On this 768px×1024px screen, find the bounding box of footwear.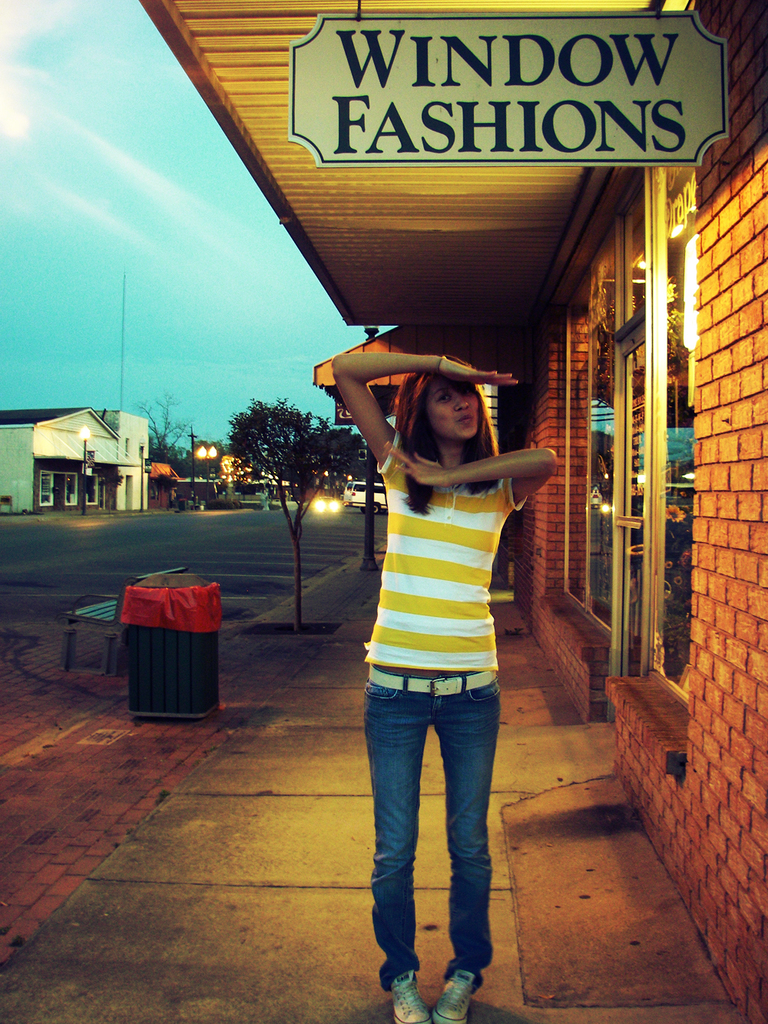
Bounding box: [x1=432, y1=973, x2=476, y2=1023].
